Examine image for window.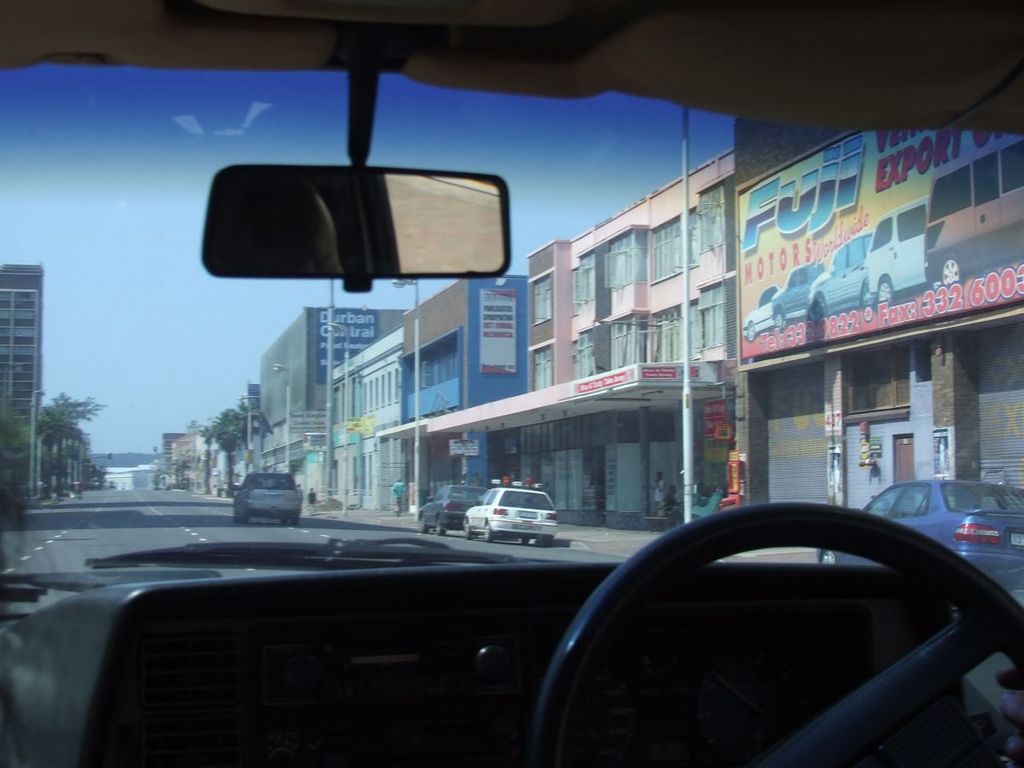
Examination result: x1=691, y1=176, x2=733, y2=256.
